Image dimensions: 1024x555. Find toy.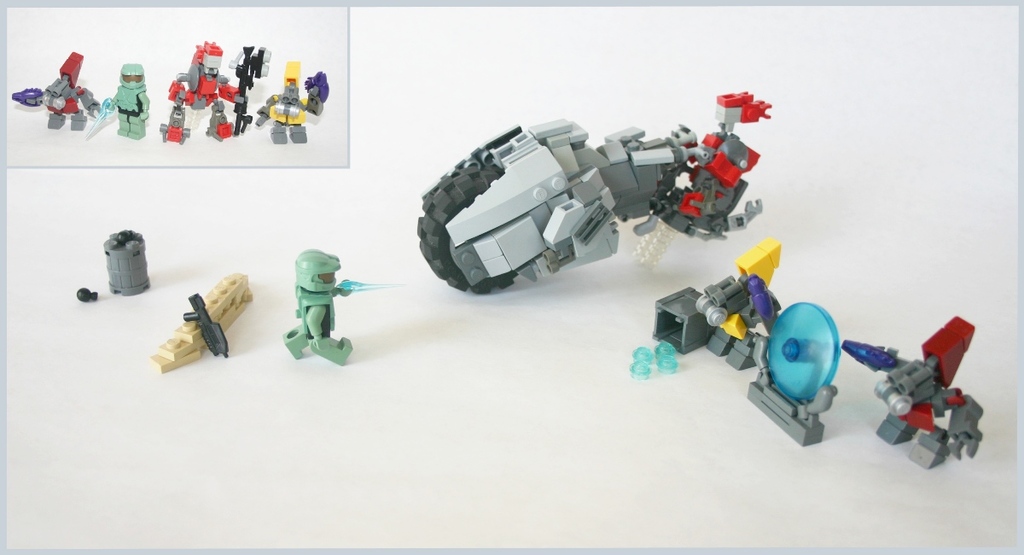
(left=623, top=234, right=847, bottom=445).
